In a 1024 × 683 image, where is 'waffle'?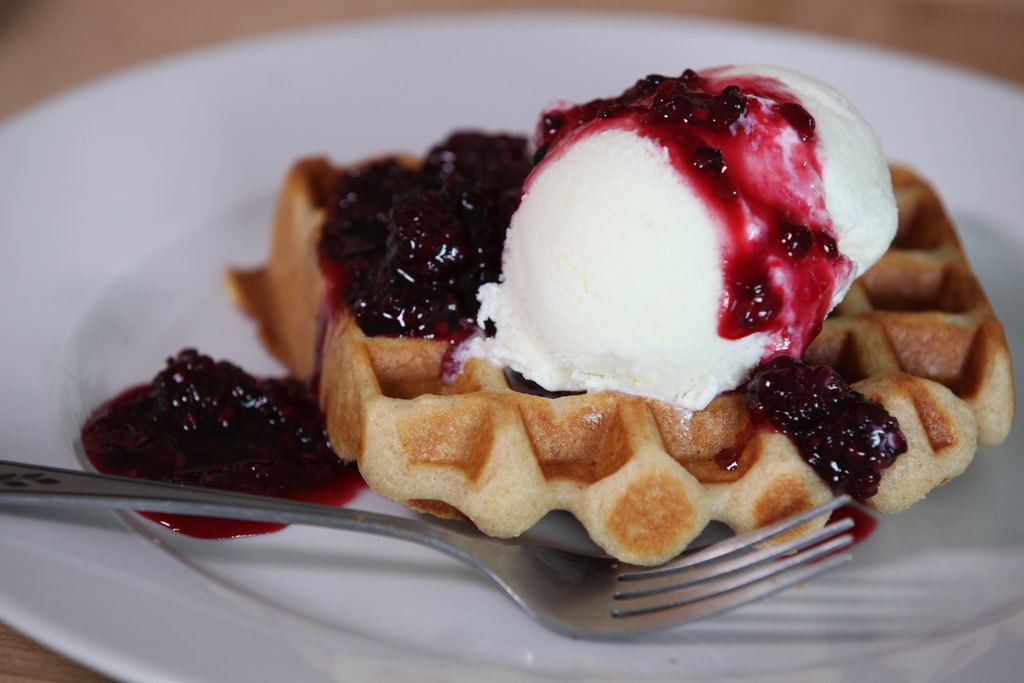
region(220, 156, 1012, 577).
